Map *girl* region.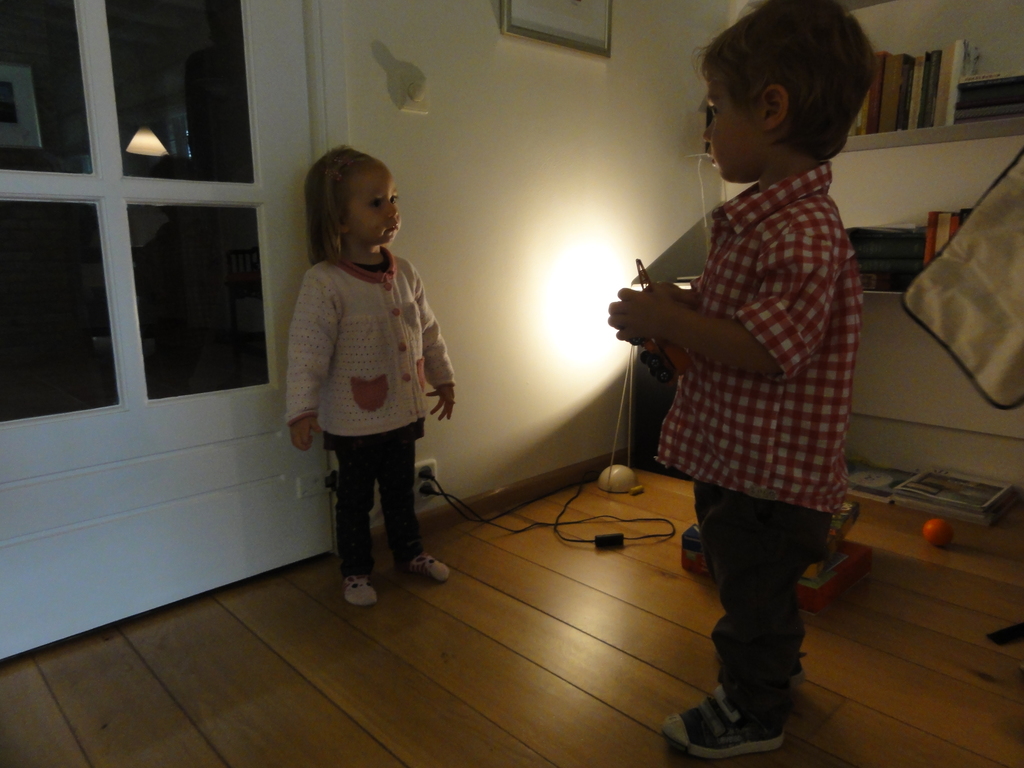
Mapped to bbox=(282, 141, 459, 604).
